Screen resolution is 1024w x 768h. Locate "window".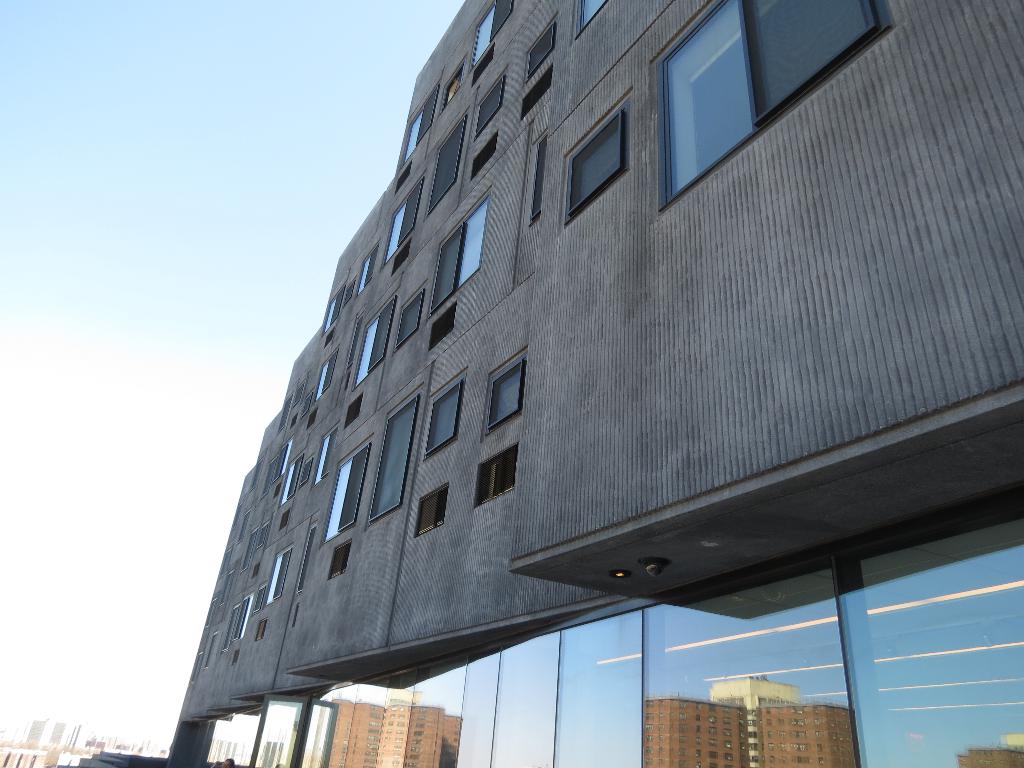
x1=422, y1=378, x2=464, y2=458.
